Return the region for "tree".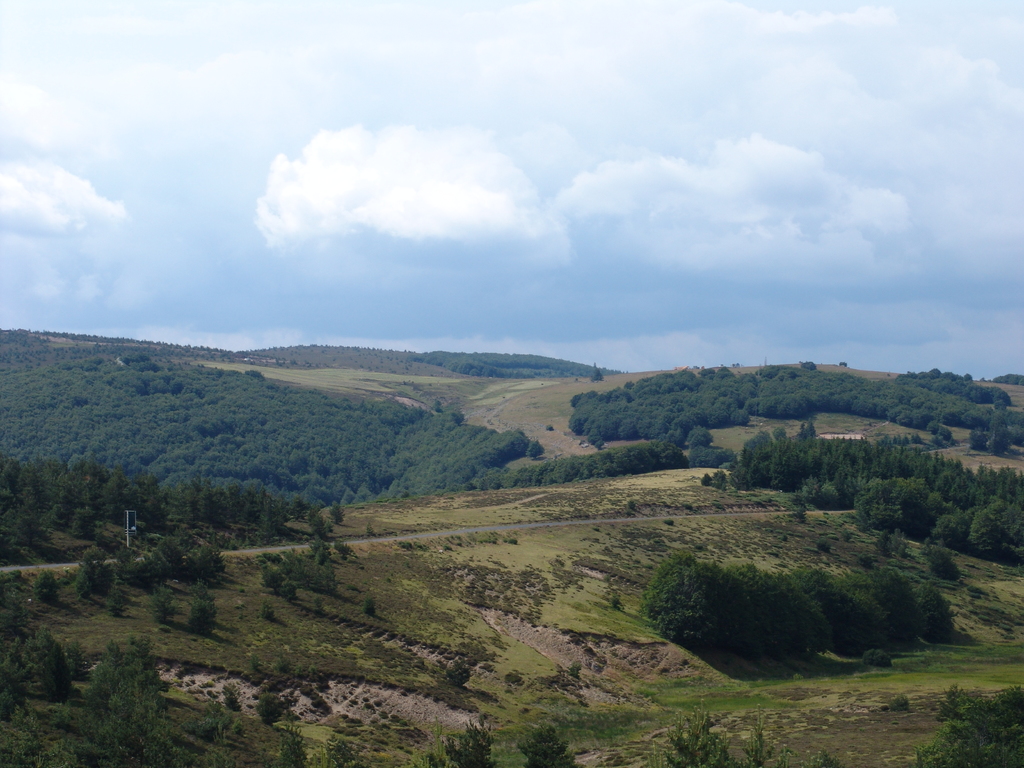
x1=641, y1=532, x2=820, y2=665.
